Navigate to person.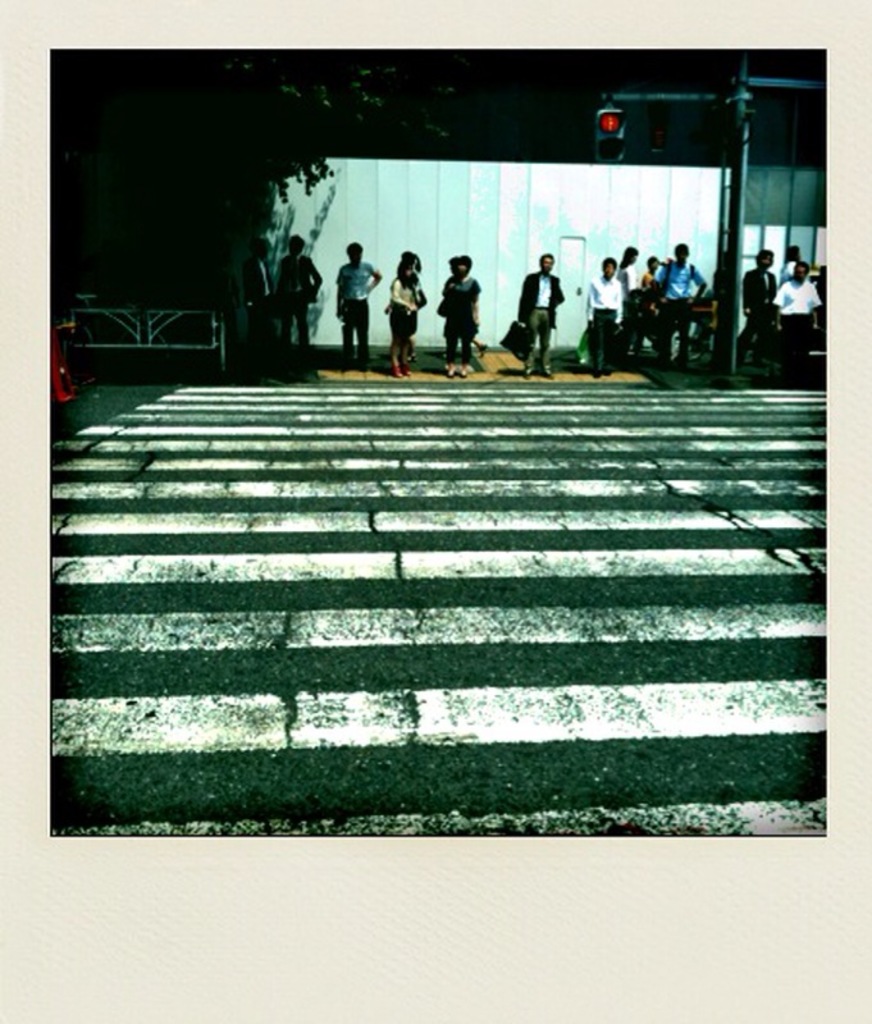
Navigation target: pyautogui.locateOnScreen(277, 227, 316, 390).
